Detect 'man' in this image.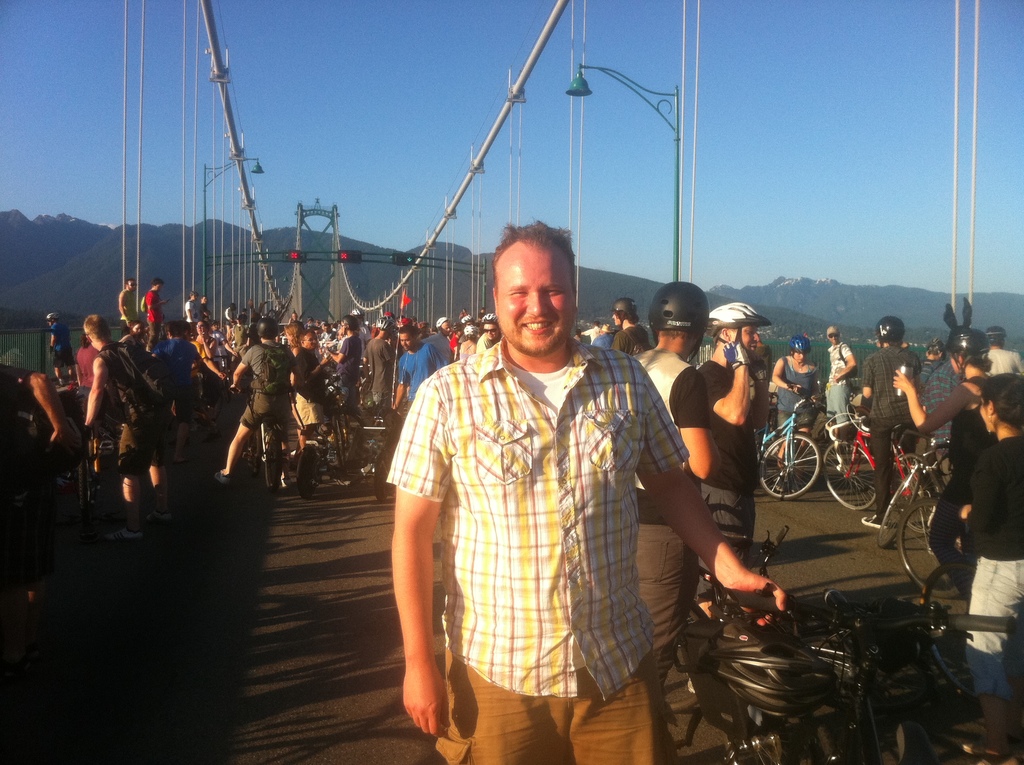
Detection: pyautogui.locateOnScreen(44, 308, 76, 382).
